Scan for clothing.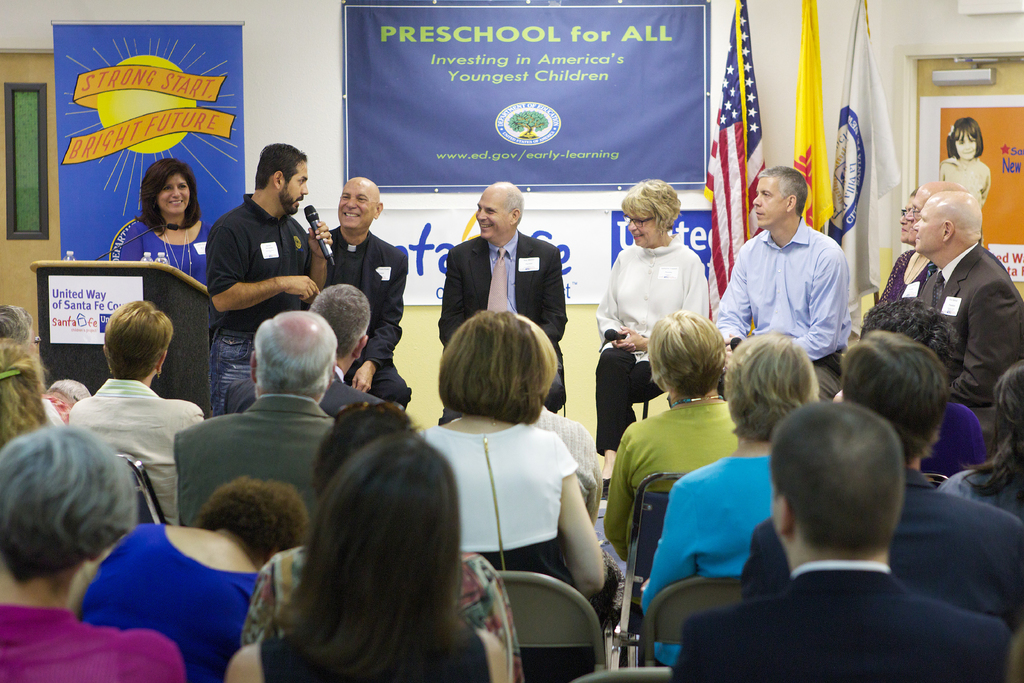
Scan result: detection(942, 450, 1023, 525).
